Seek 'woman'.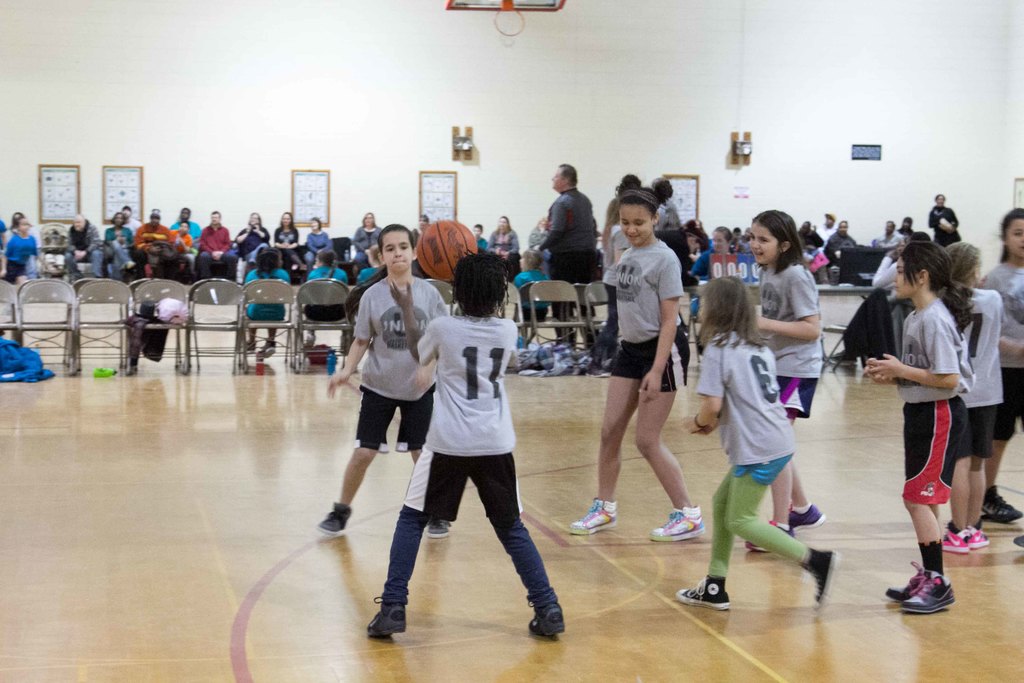
select_region(353, 214, 381, 272).
